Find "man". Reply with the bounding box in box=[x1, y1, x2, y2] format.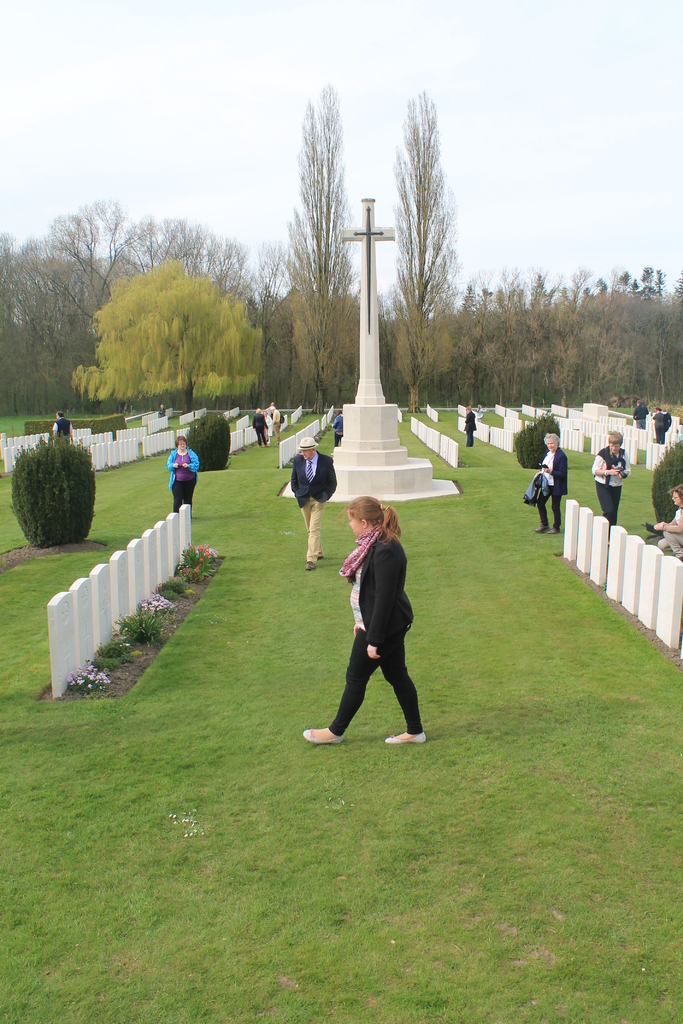
box=[251, 405, 267, 445].
